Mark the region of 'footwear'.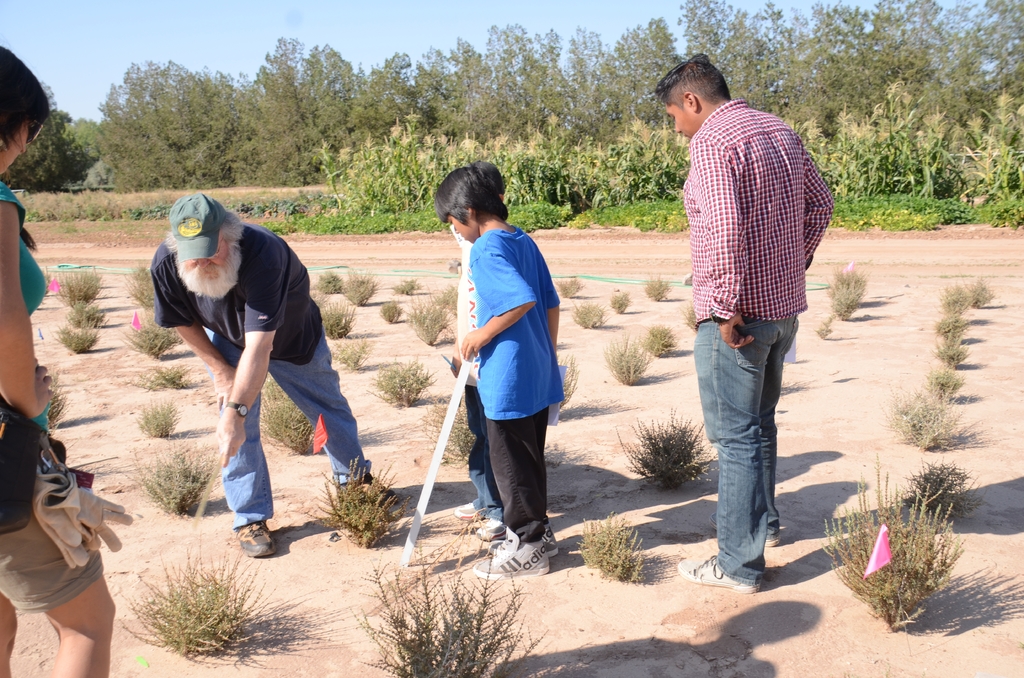
Region: left=713, top=515, right=771, bottom=551.
